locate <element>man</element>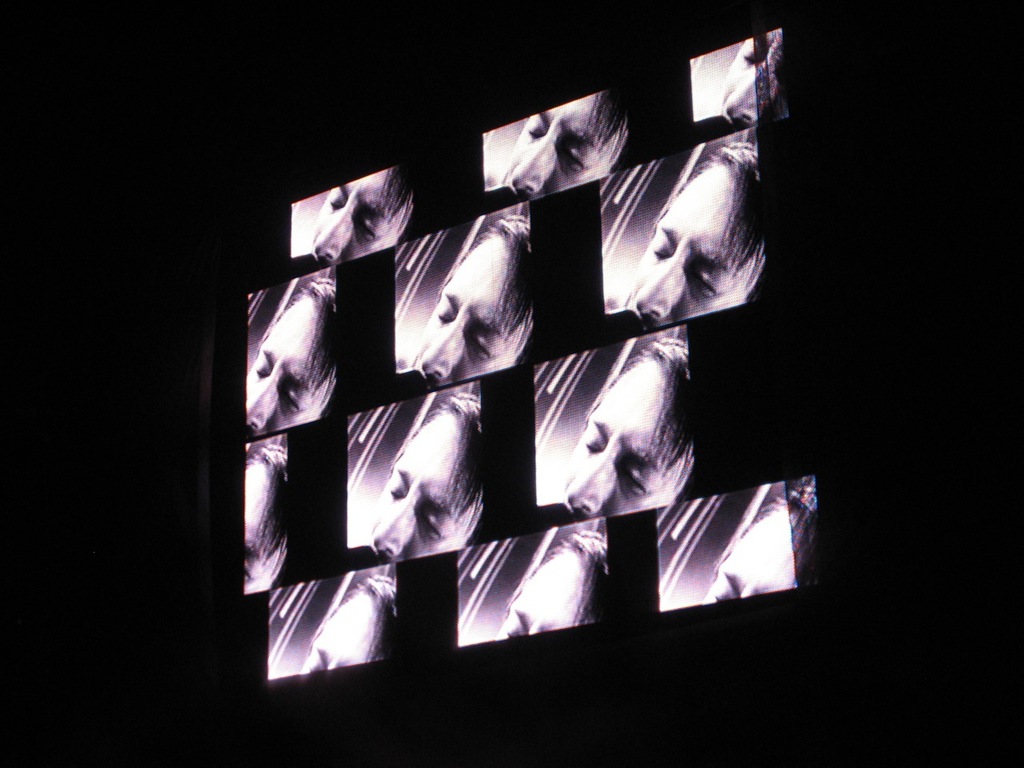
[554,340,697,518]
